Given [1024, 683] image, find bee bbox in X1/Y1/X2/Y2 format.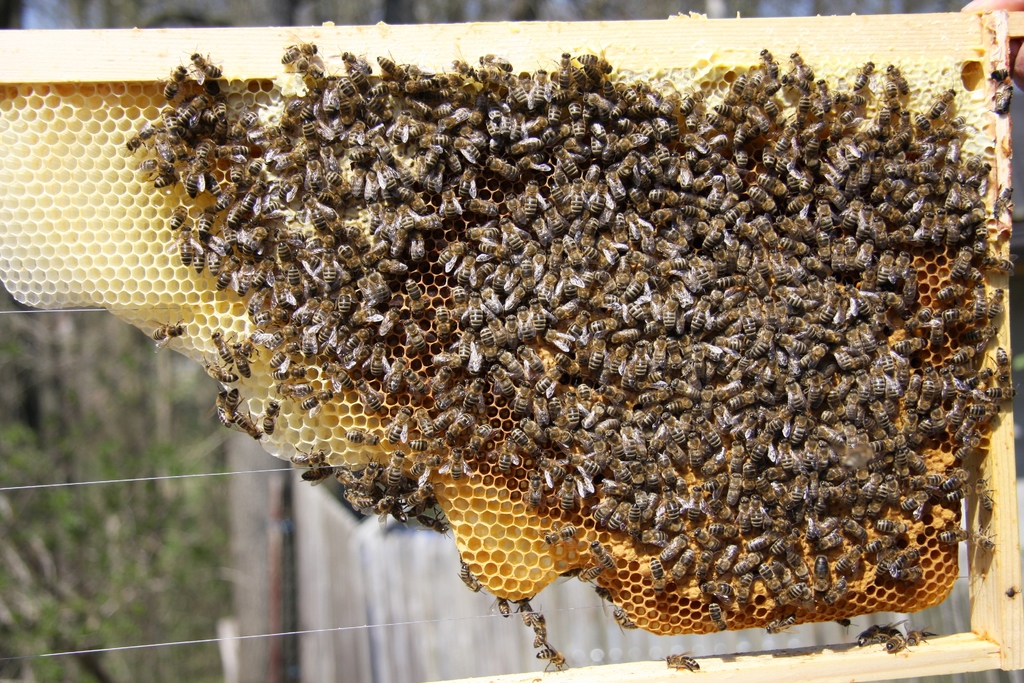
964/158/979/186.
